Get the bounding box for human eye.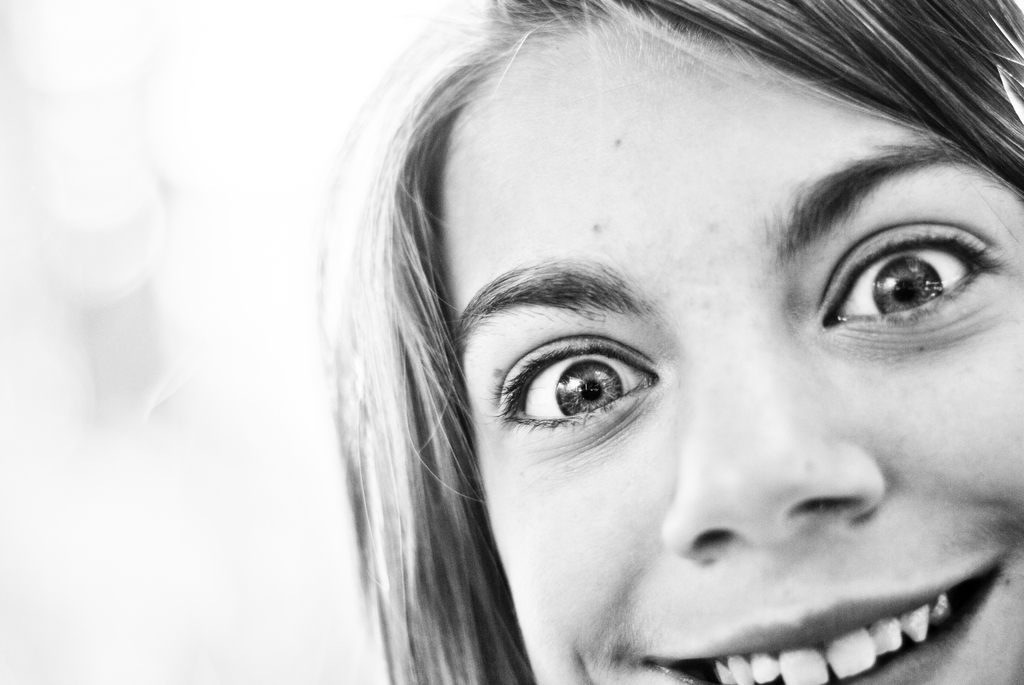
<bbox>479, 329, 660, 434</bbox>.
